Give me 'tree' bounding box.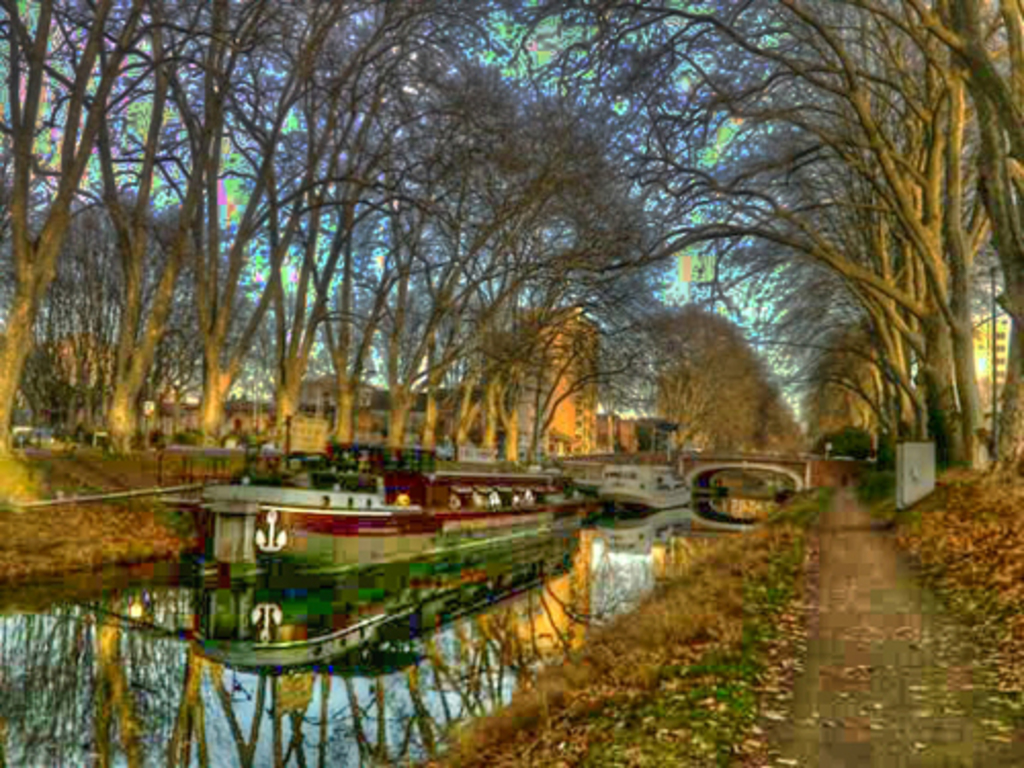
(left=365, top=0, right=535, bottom=430).
